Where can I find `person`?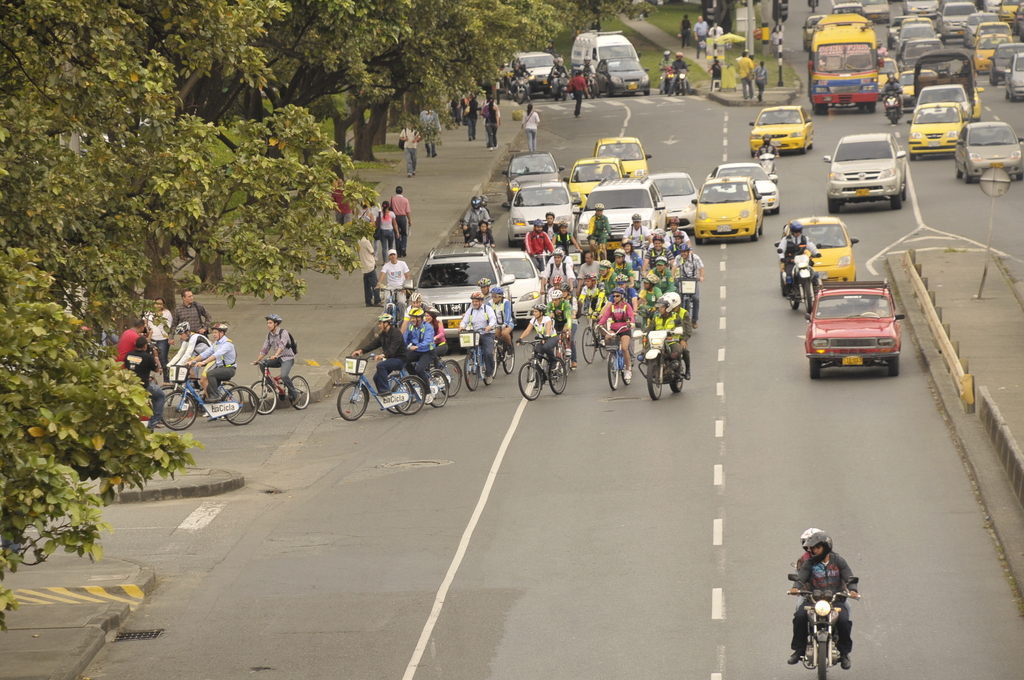
You can find it at locate(522, 104, 543, 152).
